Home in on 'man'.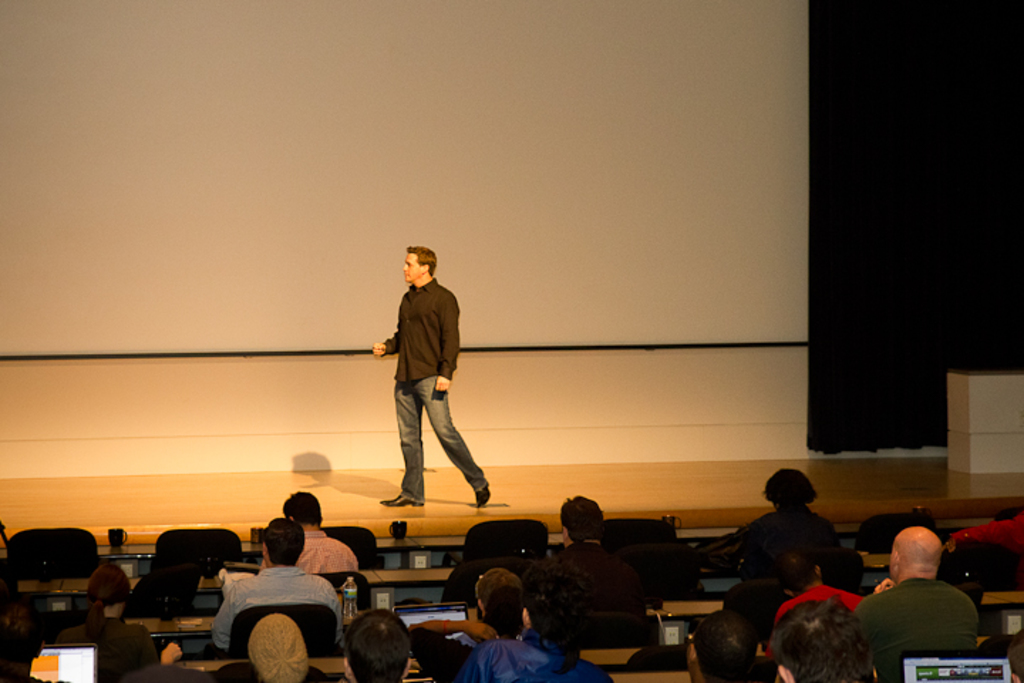
Homed in at select_region(688, 610, 759, 682).
